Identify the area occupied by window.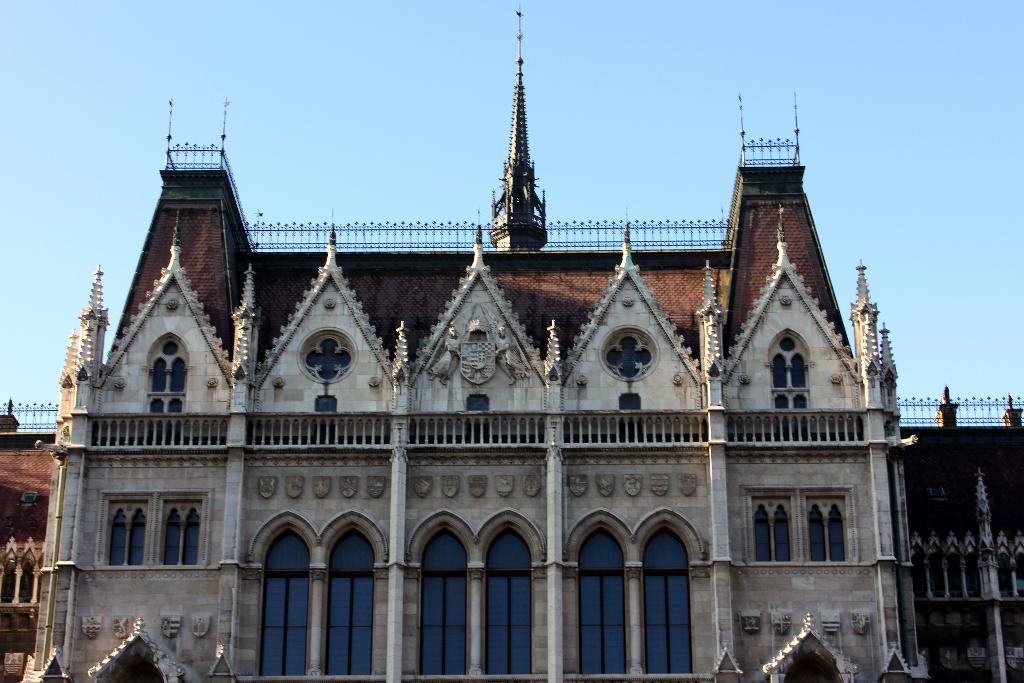
Area: 476:510:547:682.
